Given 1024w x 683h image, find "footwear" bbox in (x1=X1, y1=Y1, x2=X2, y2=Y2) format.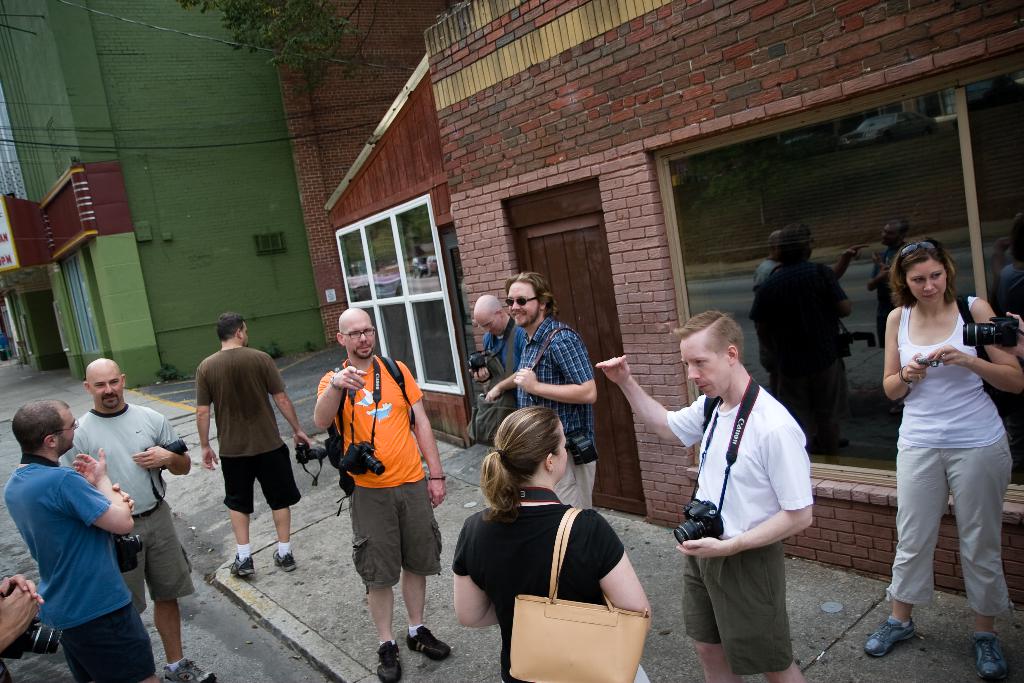
(x1=403, y1=621, x2=452, y2=664).
